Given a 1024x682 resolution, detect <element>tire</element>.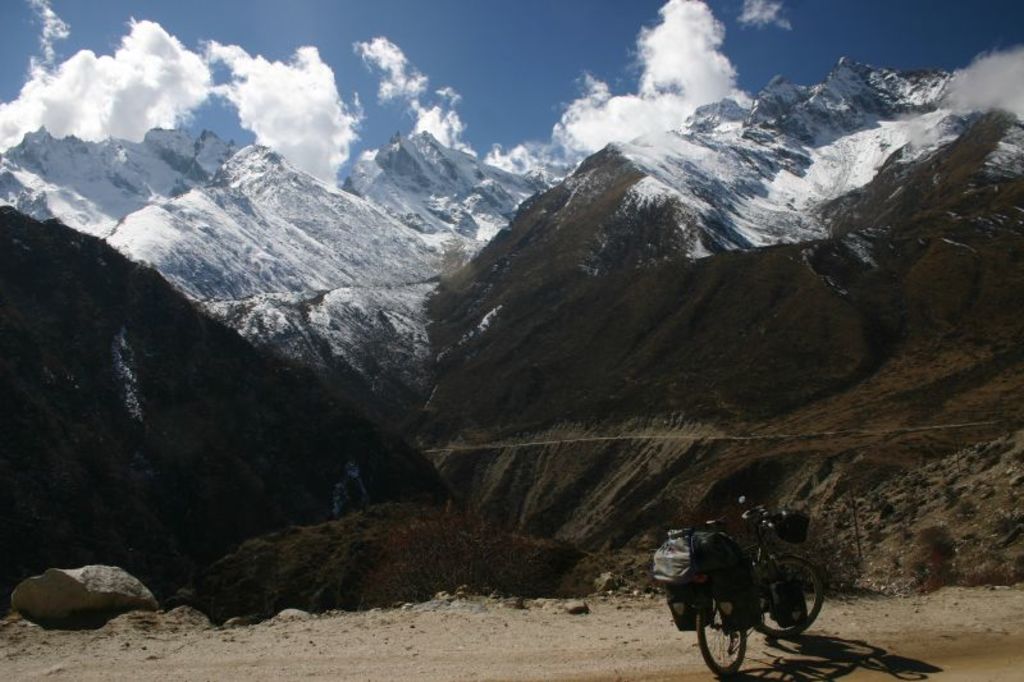
(left=756, top=557, right=822, bottom=637).
